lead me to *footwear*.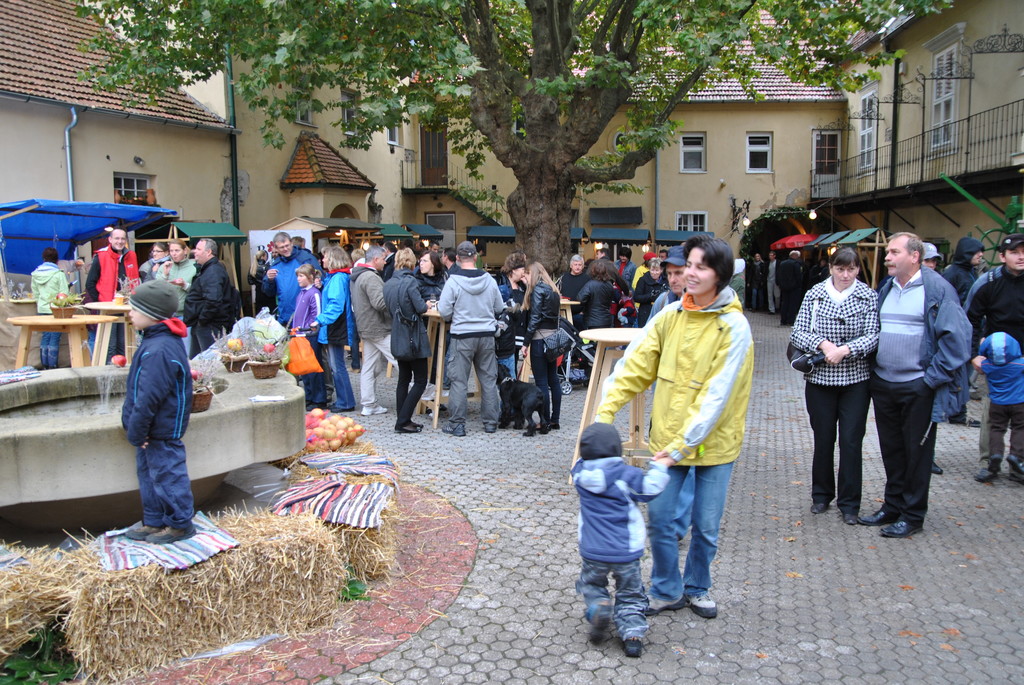
Lead to [440,427,464,437].
